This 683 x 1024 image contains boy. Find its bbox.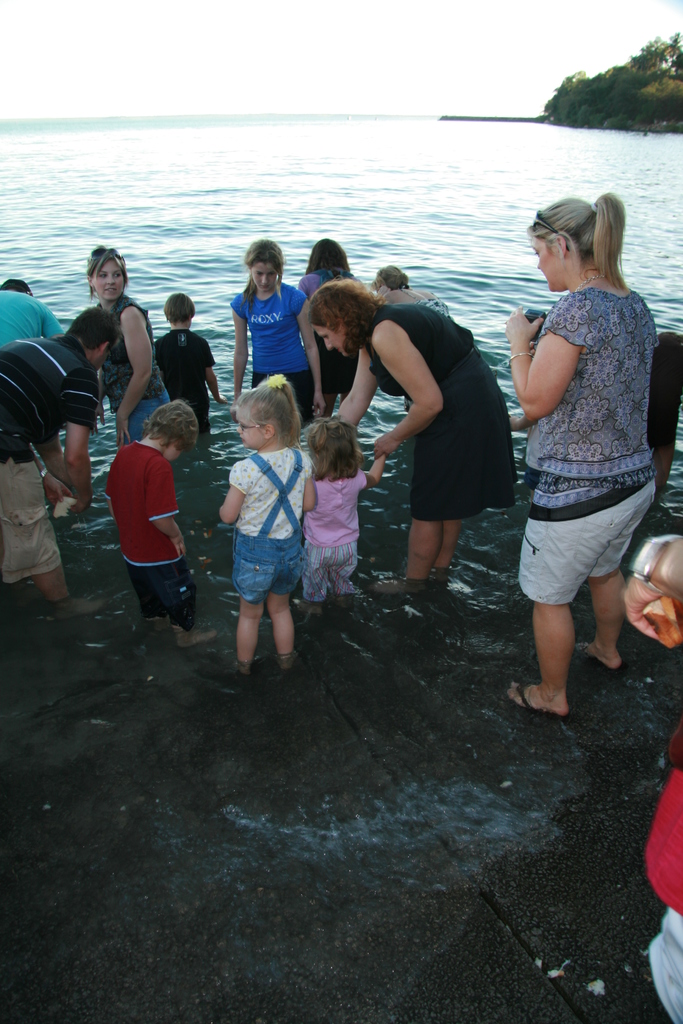
locate(101, 397, 218, 650).
